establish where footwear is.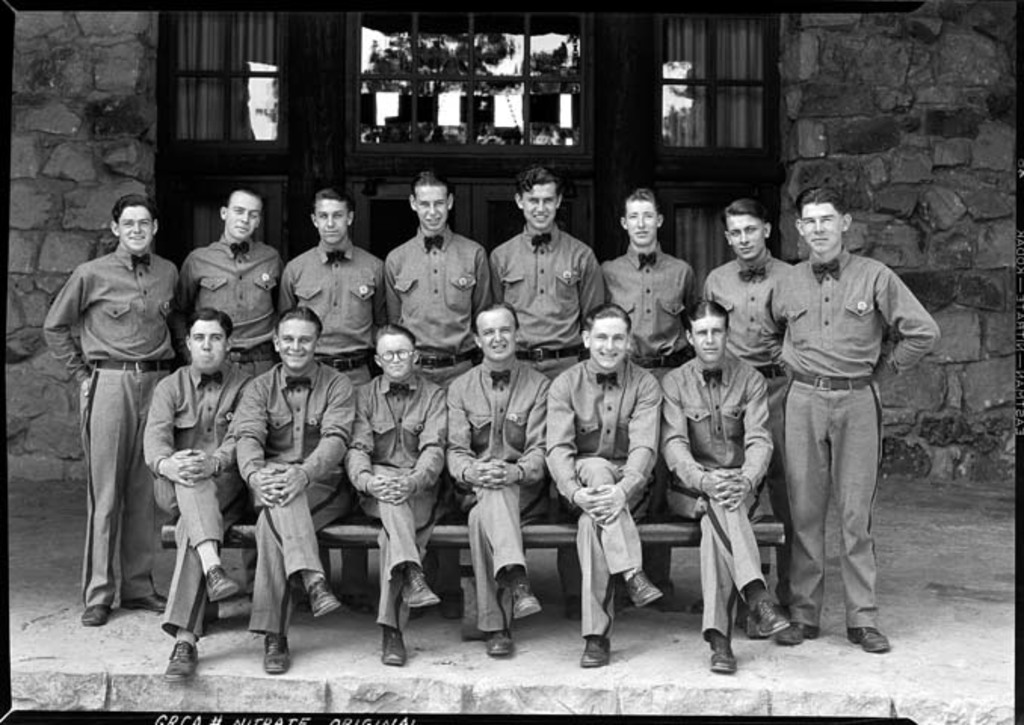
Established at detection(757, 580, 785, 637).
